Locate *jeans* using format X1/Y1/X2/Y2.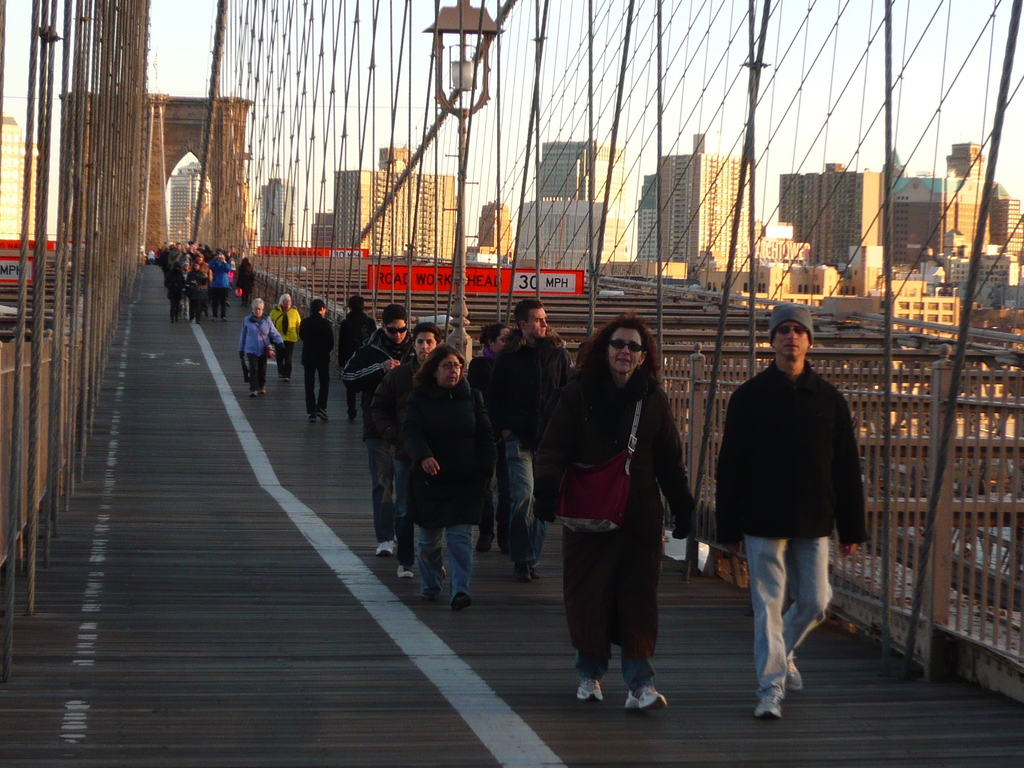
394/458/410/562.
